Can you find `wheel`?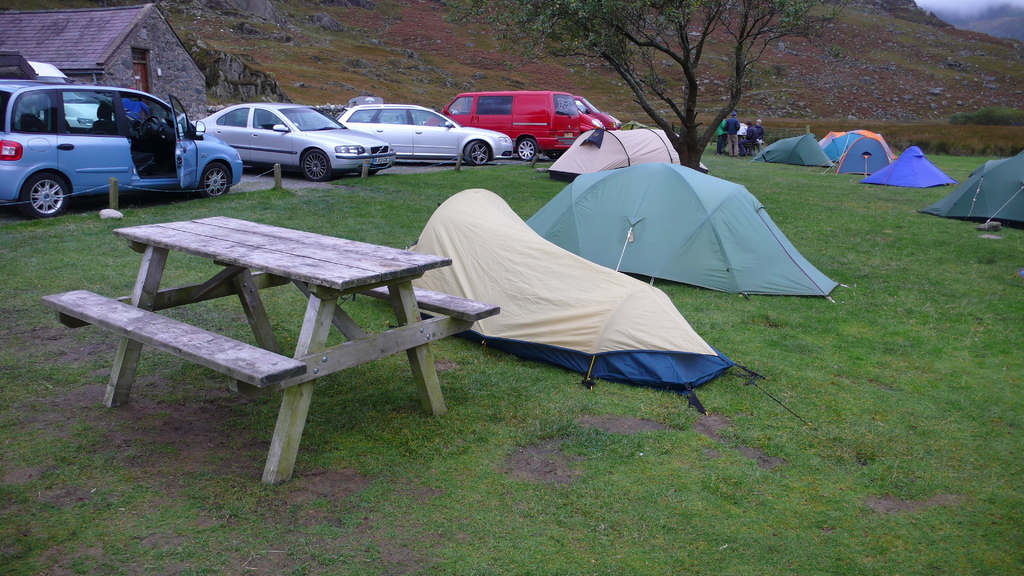
Yes, bounding box: 18,172,64,220.
